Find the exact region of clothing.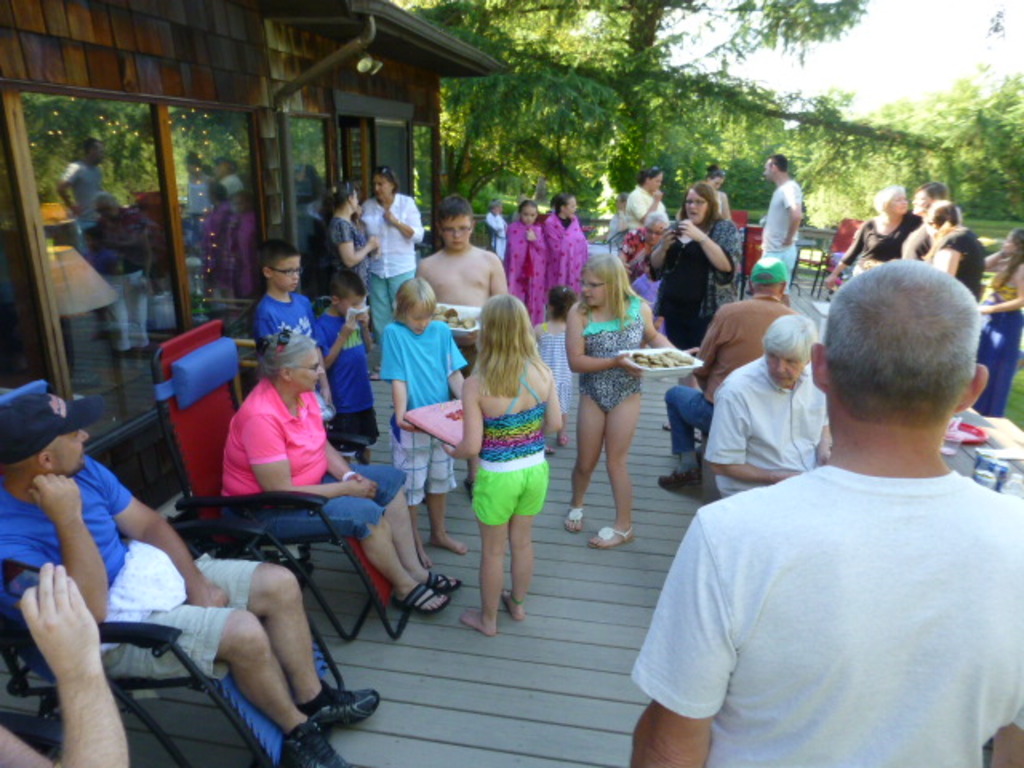
Exact region: <bbox>981, 278, 1022, 418</bbox>.
